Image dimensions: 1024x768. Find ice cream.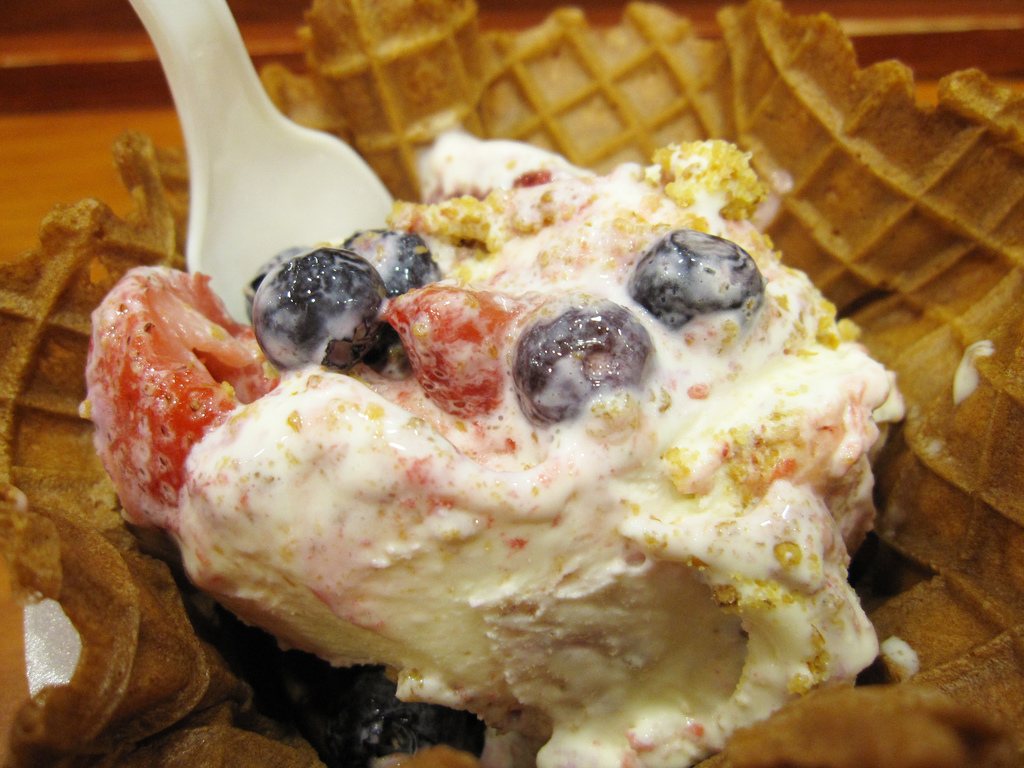
(74, 58, 894, 767).
